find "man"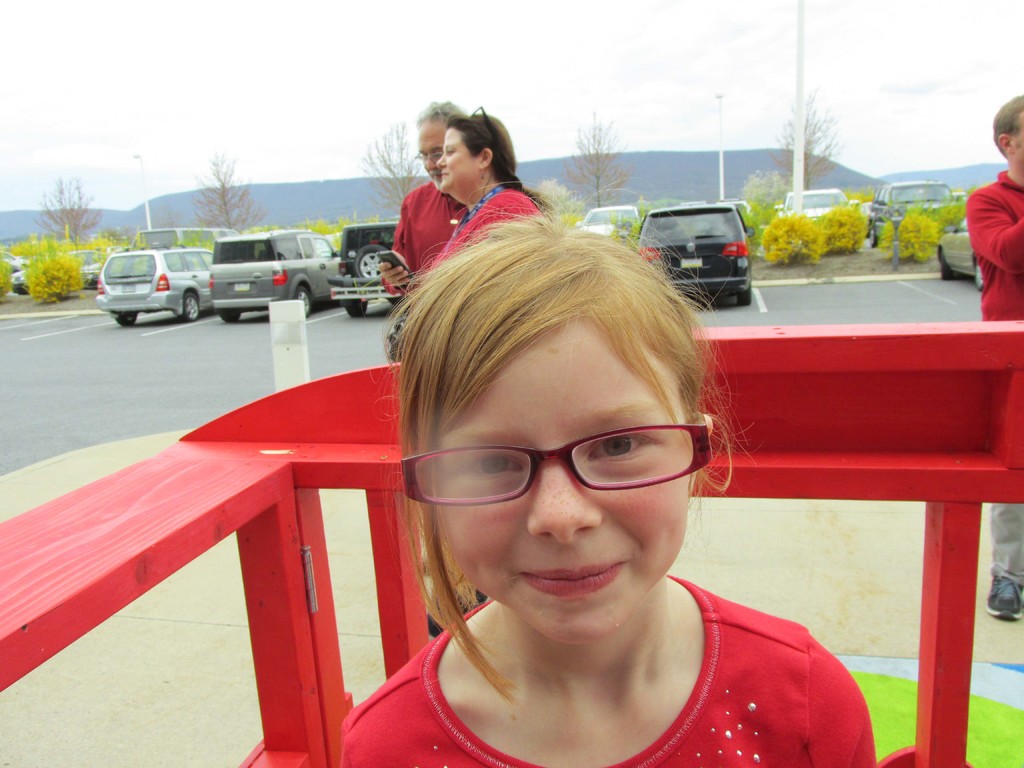
(380, 100, 467, 302)
